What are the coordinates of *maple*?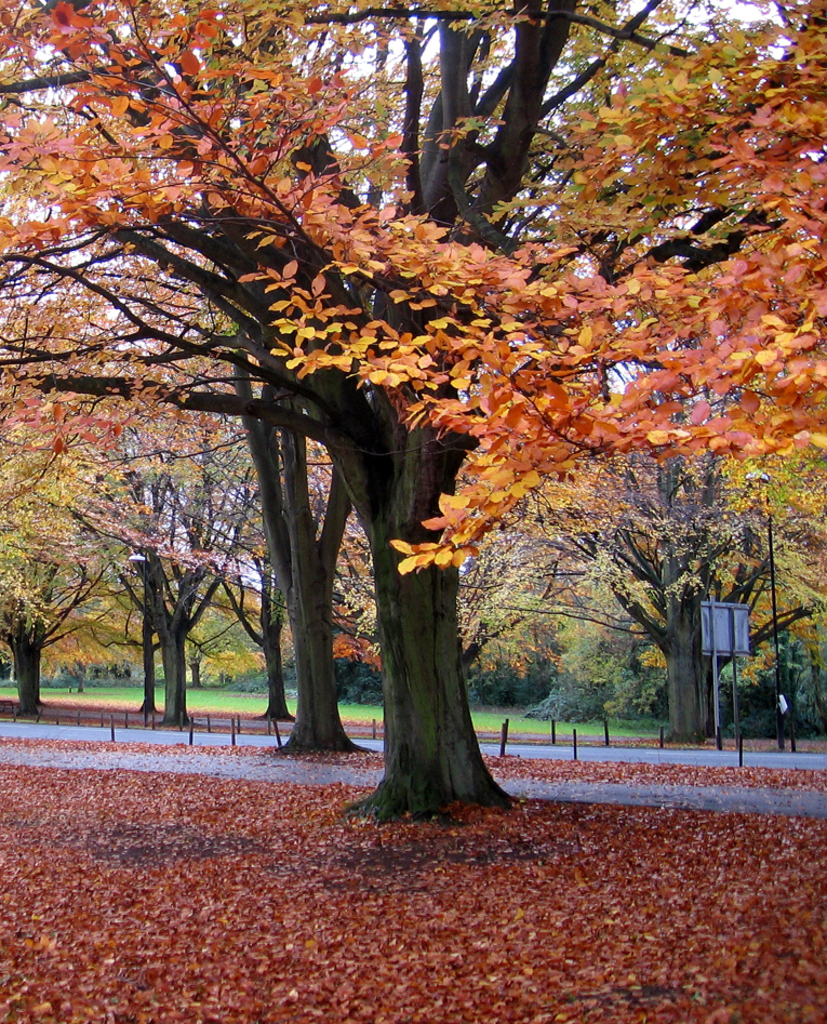
bbox=(0, 0, 826, 813).
